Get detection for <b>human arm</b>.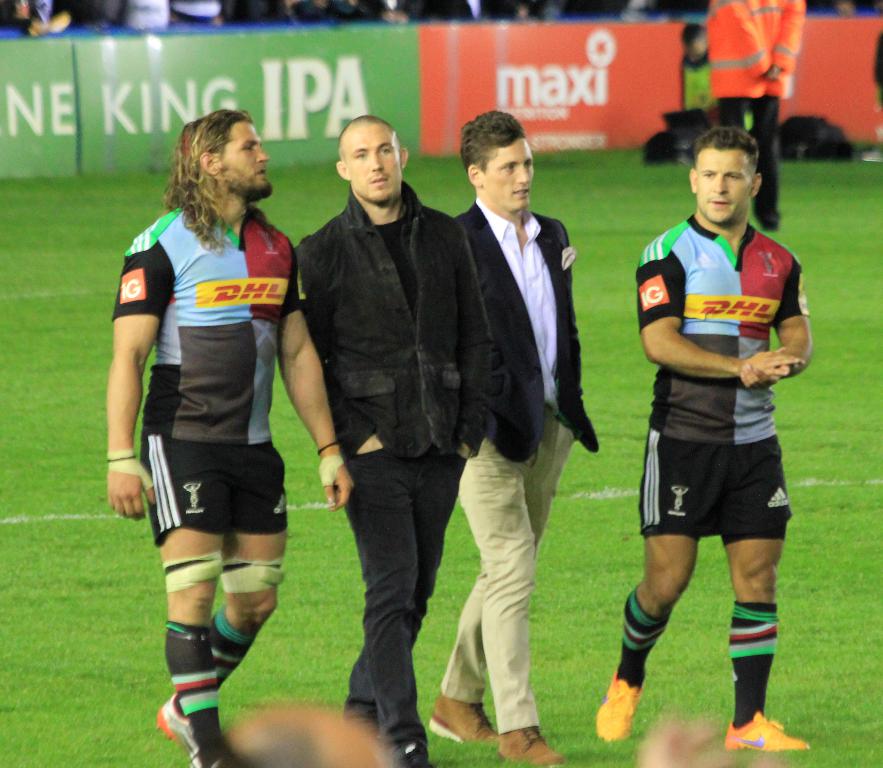
Detection: 412:221:461:447.
